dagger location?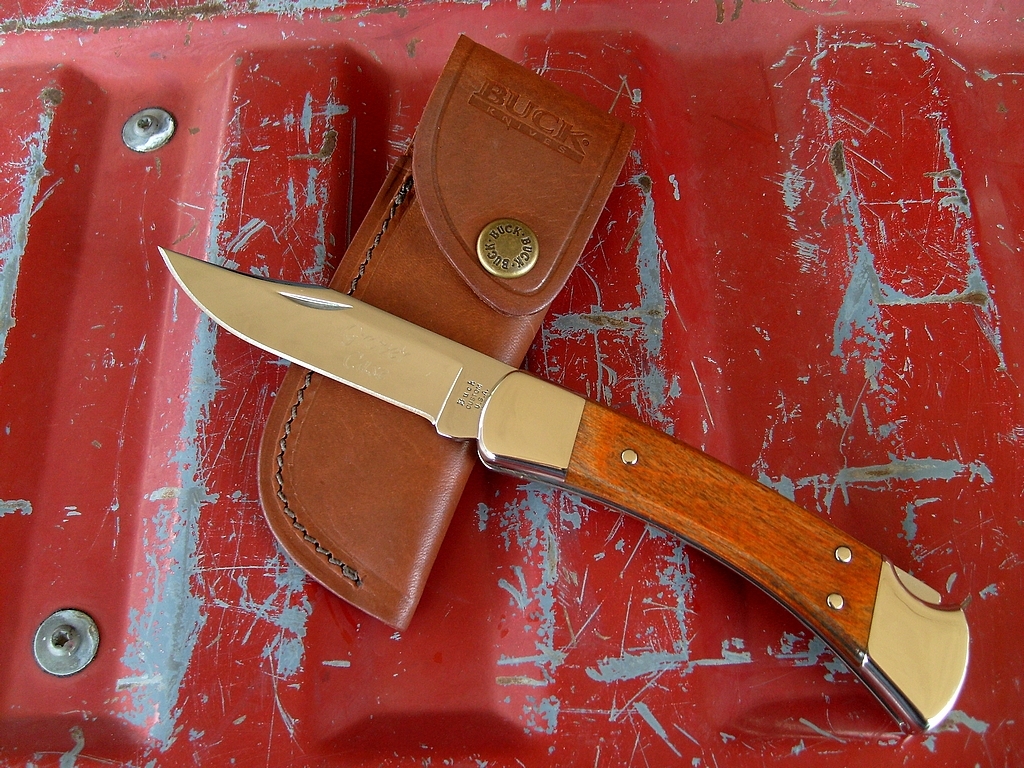
(159,243,971,736)
